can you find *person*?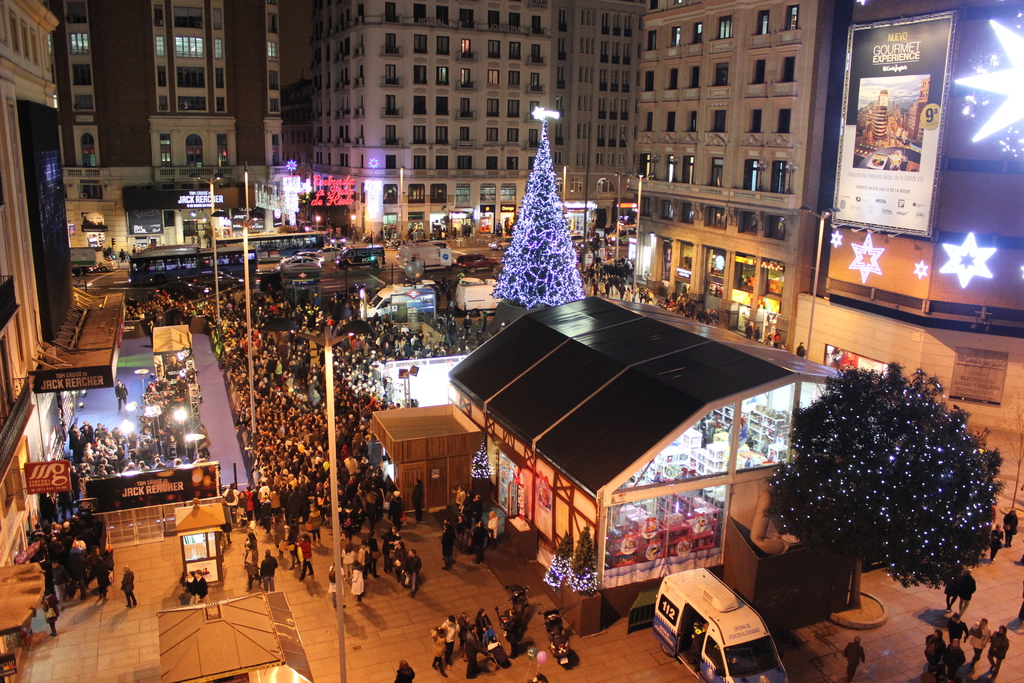
Yes, bounding box: BBox(429, 624, 449, 678).
